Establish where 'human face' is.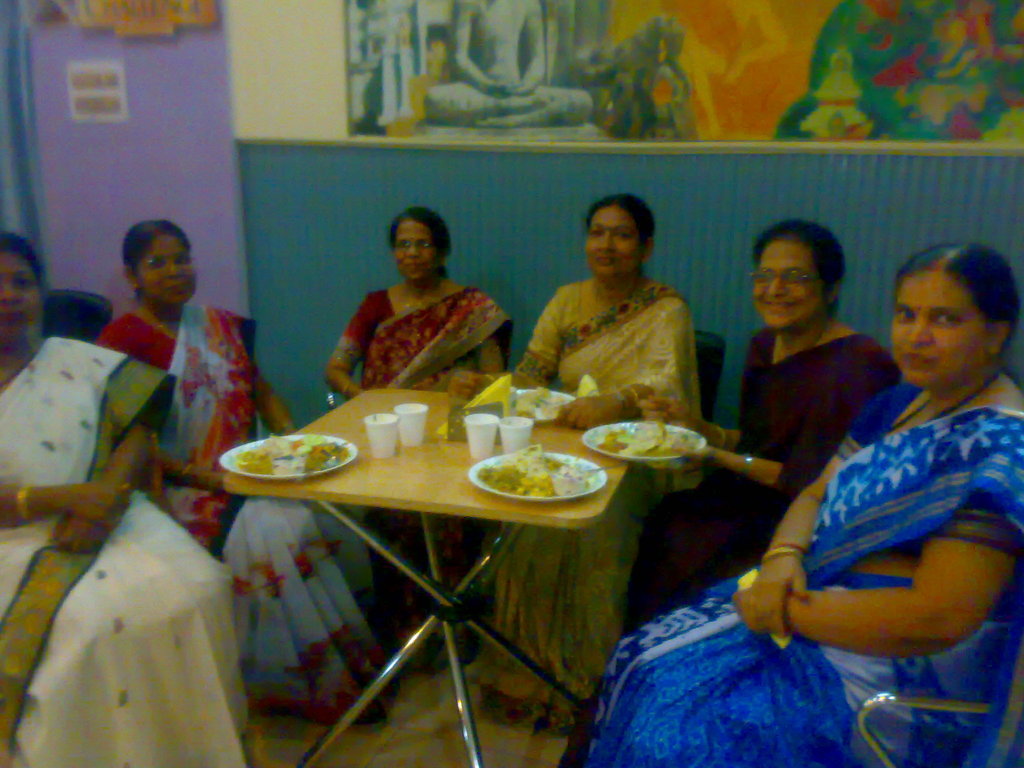
Established at 588/204/645/275.
